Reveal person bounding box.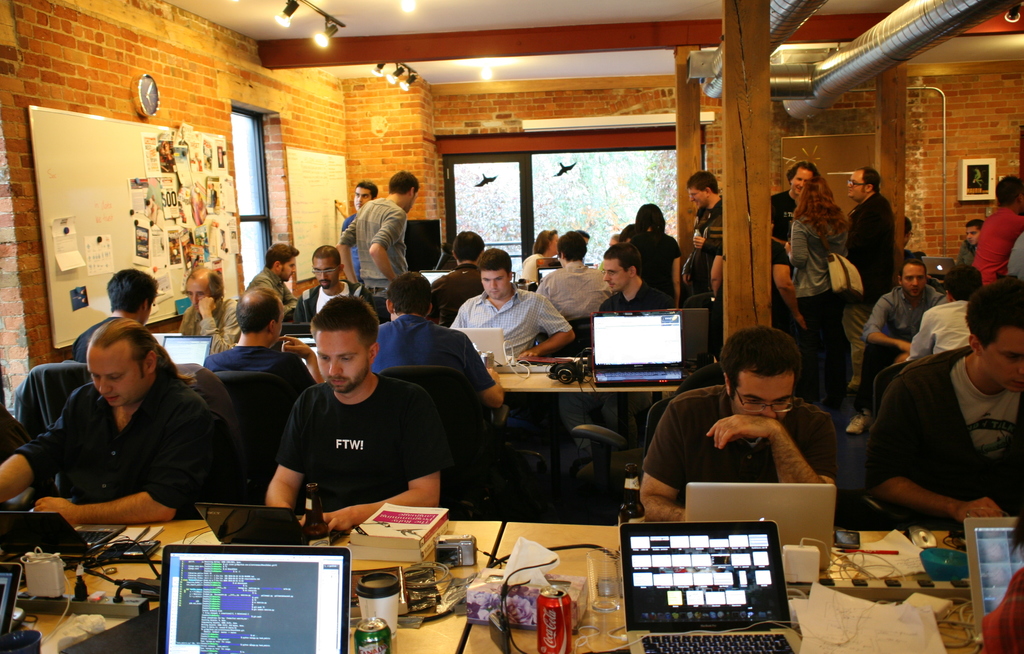
Revealed: [456, 246, 579, 363].
